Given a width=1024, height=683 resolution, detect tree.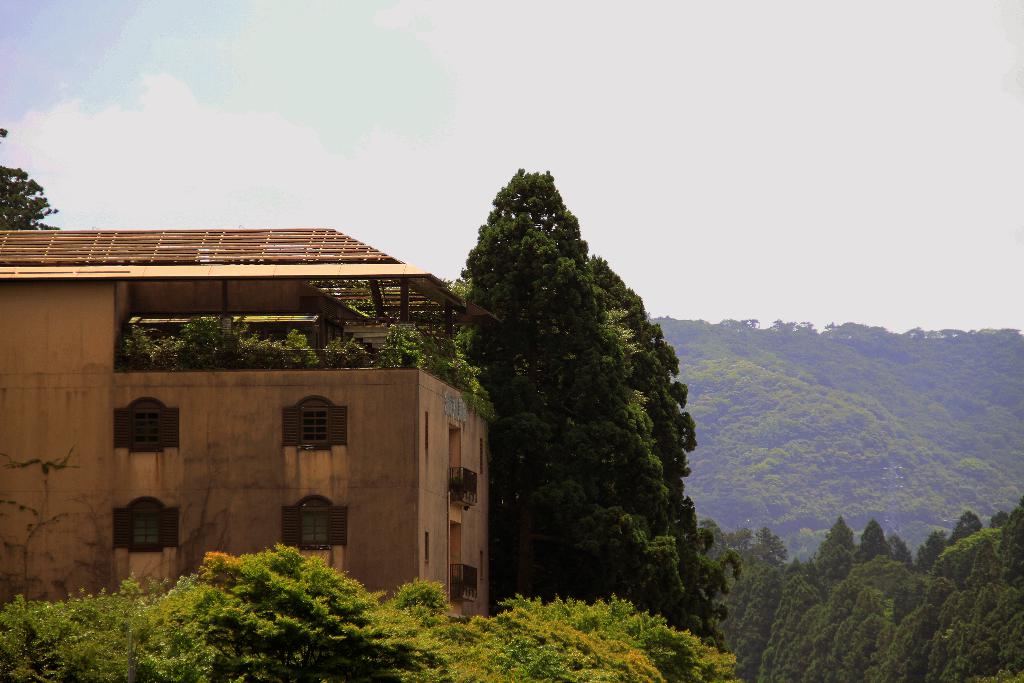
[0,119,66,234].
